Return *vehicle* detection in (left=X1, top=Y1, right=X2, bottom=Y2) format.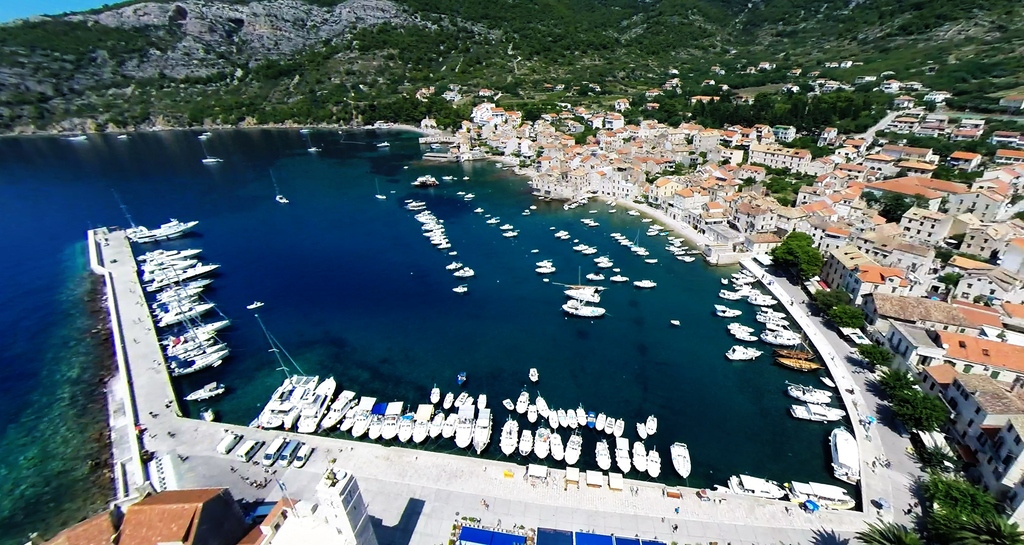
(left=449, top=261, right=462, bottom=272).
